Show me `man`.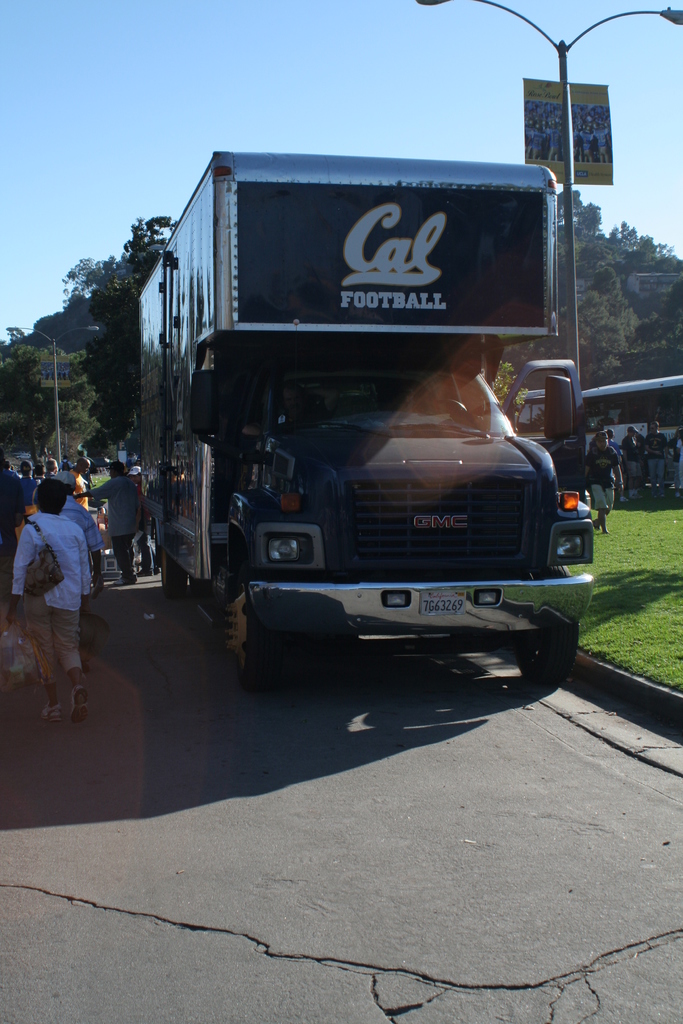
`man` is here: 126/464/160/575.
